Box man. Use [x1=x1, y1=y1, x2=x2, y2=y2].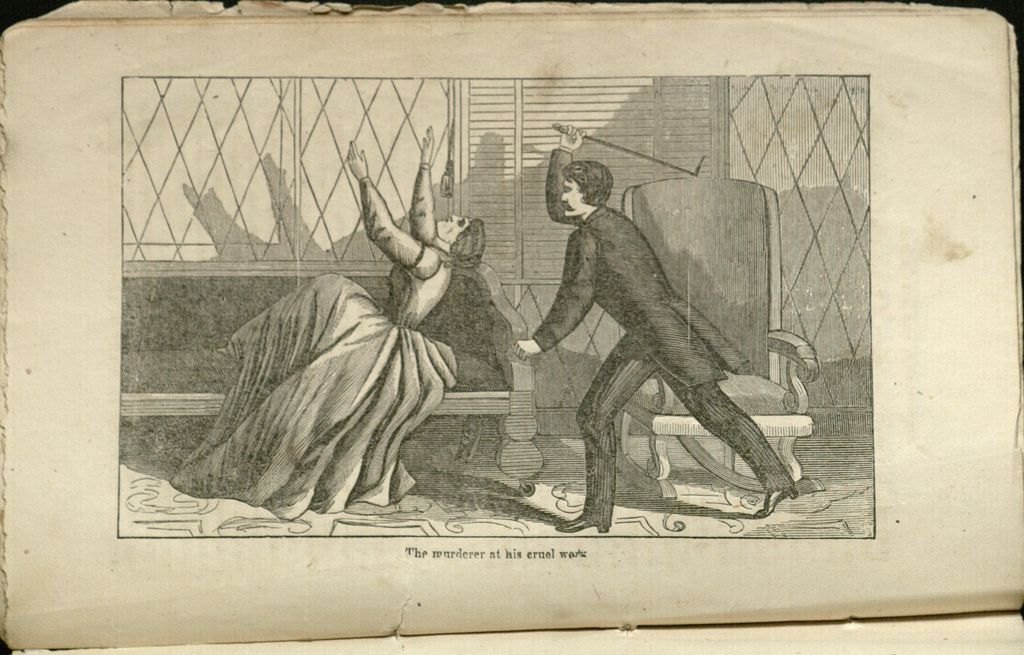
[x1=527, y1=140, x2=804, y2=536].
